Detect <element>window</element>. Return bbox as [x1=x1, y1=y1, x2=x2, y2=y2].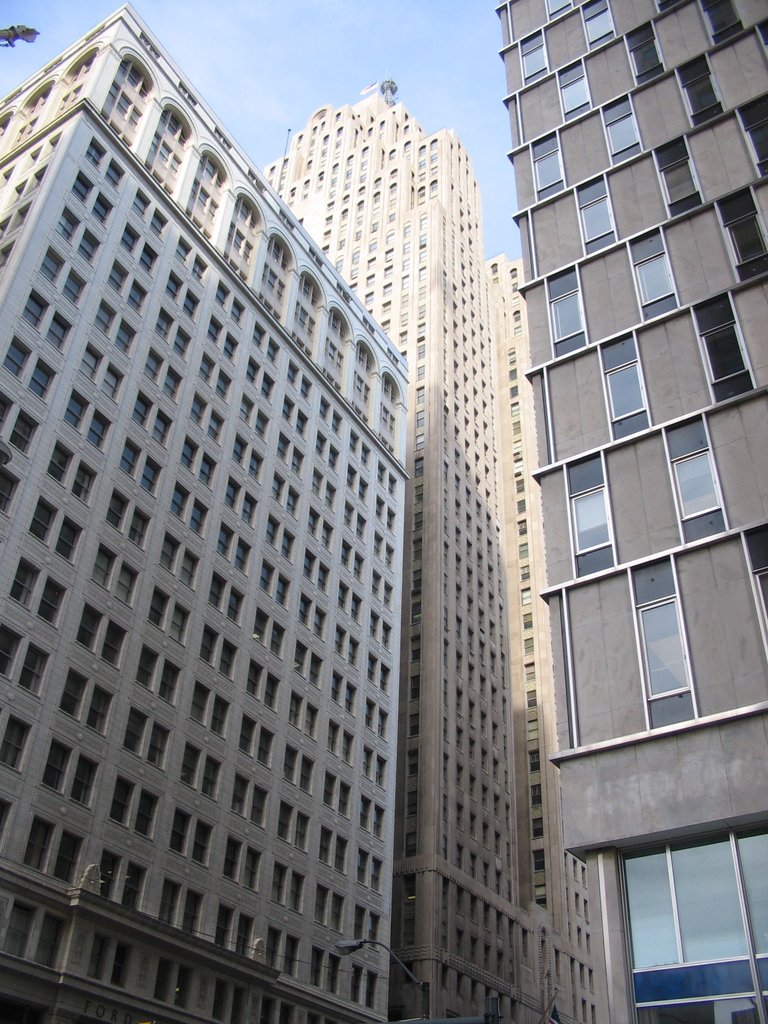
[x1=88, y1=930, x2=112, y2=984].
